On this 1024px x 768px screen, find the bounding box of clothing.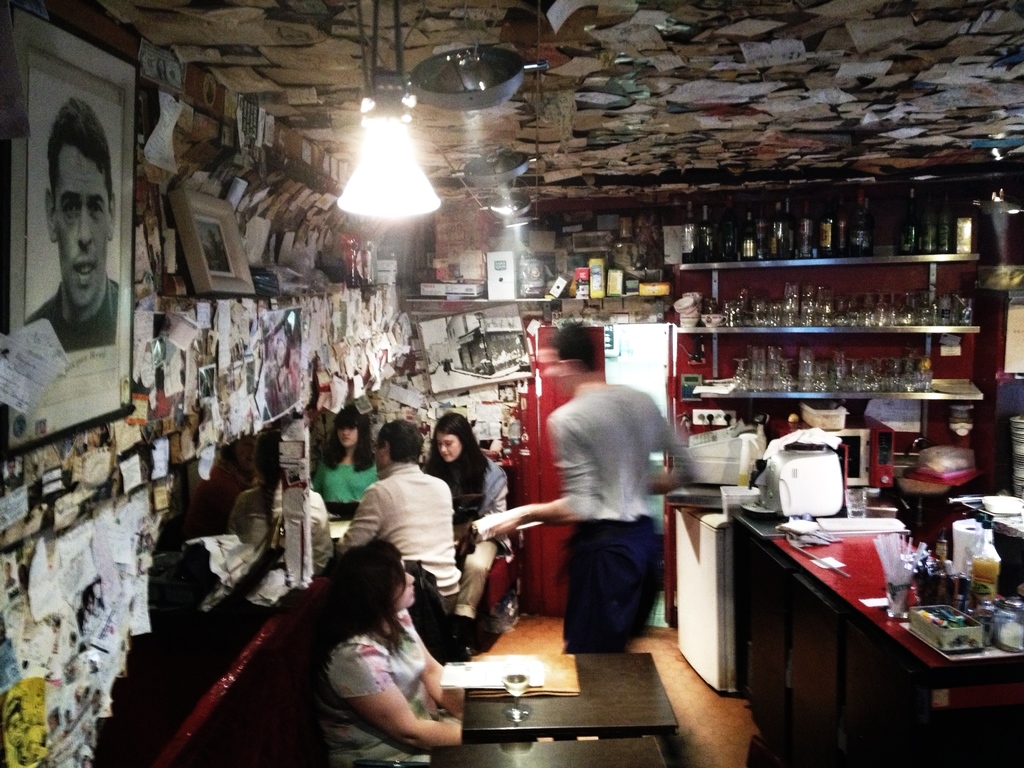
Bounding box: (left=311, top=458, right=382, bottom=503).
